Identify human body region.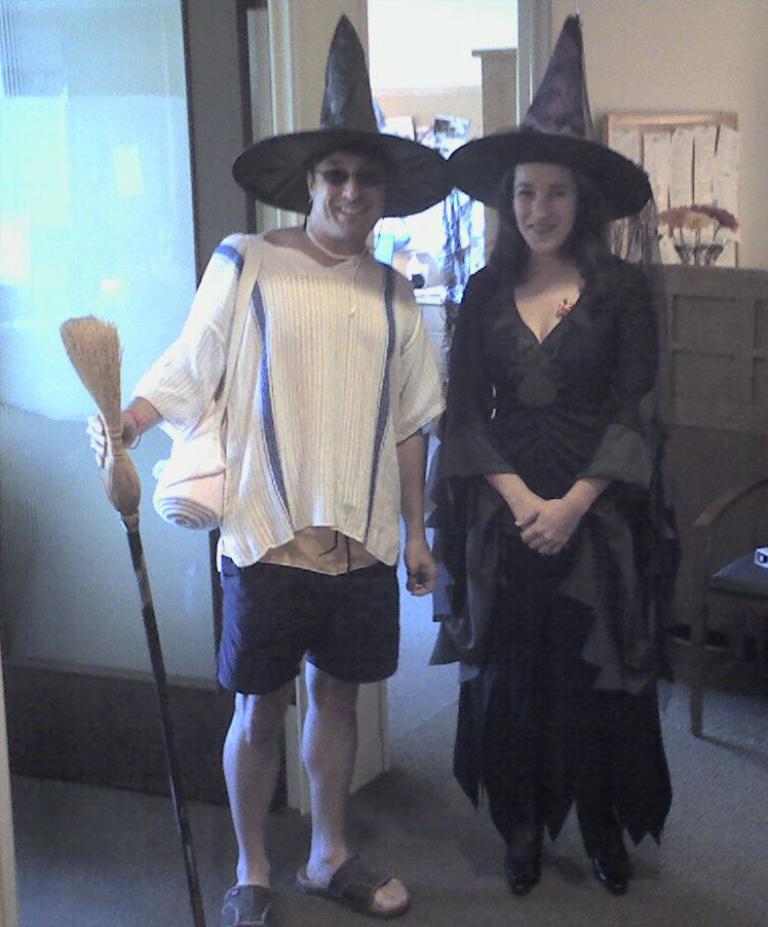
Region: pyautogui.locateOnScreen(138, 168, 441, 882).
